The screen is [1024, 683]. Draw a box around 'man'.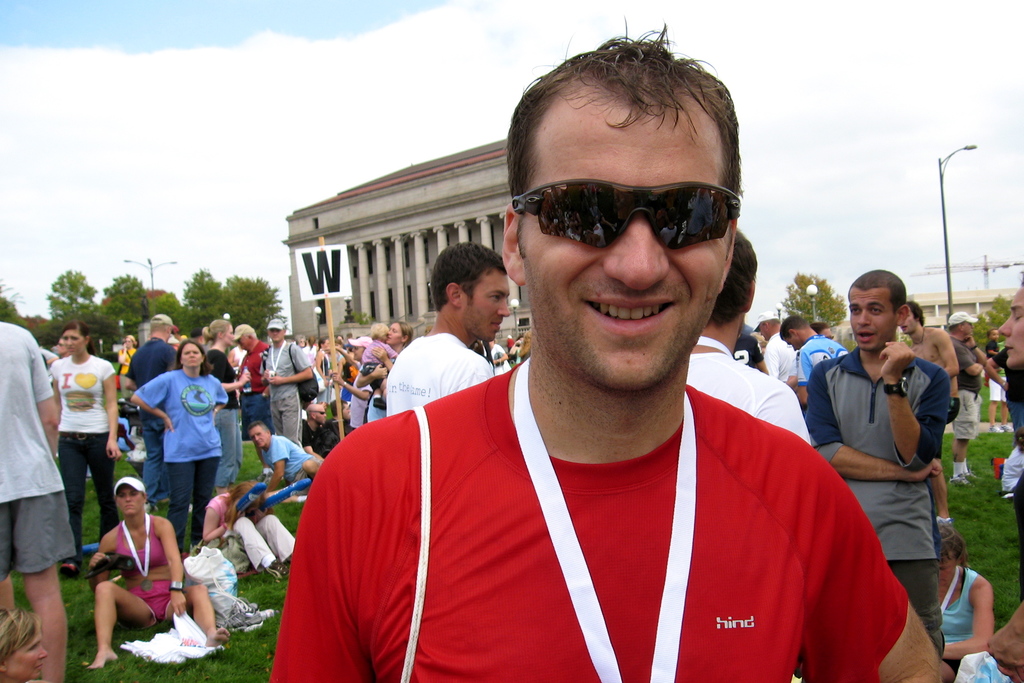
x1=257 y1=309 x2=316 y2=449.
